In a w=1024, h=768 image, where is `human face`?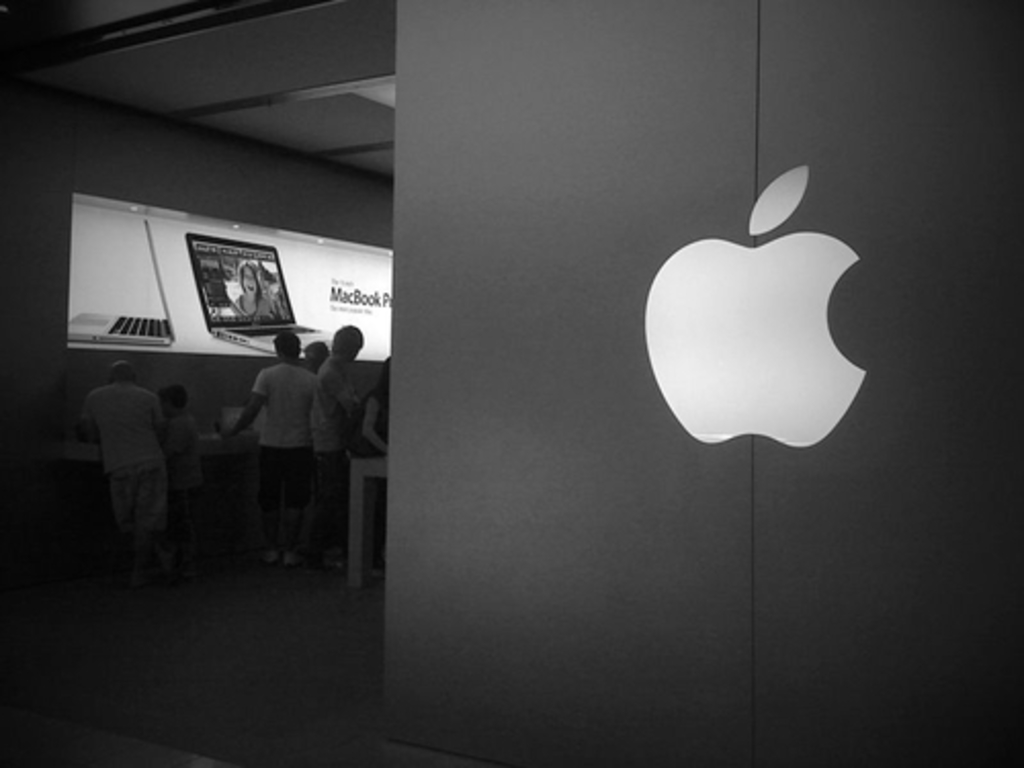
[242,264,258,303].
